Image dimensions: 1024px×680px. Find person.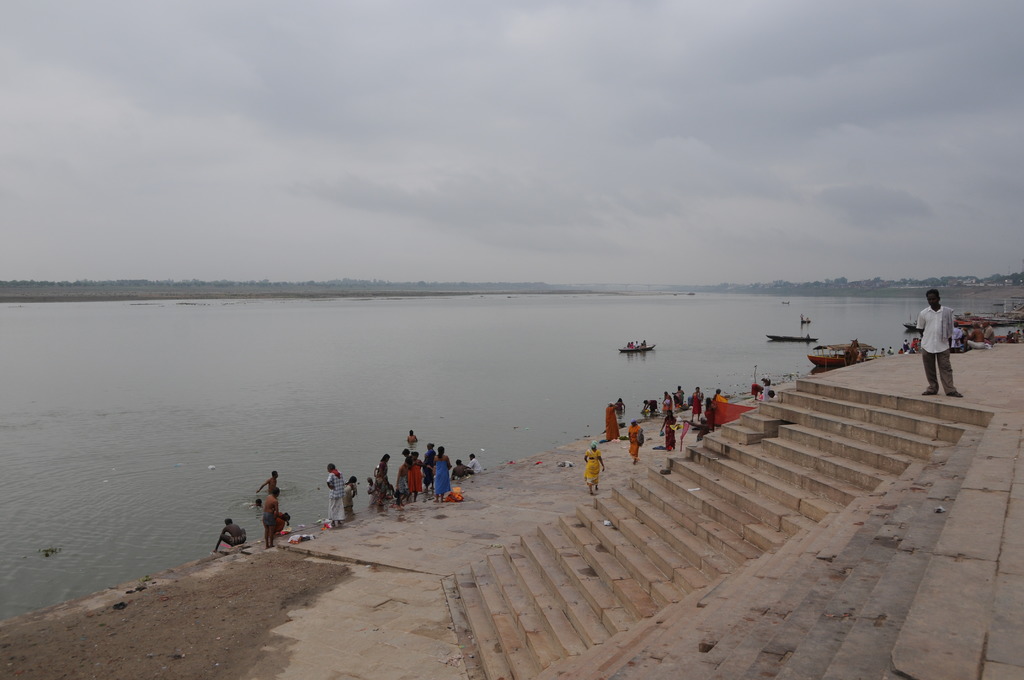
662 391 671 405.
